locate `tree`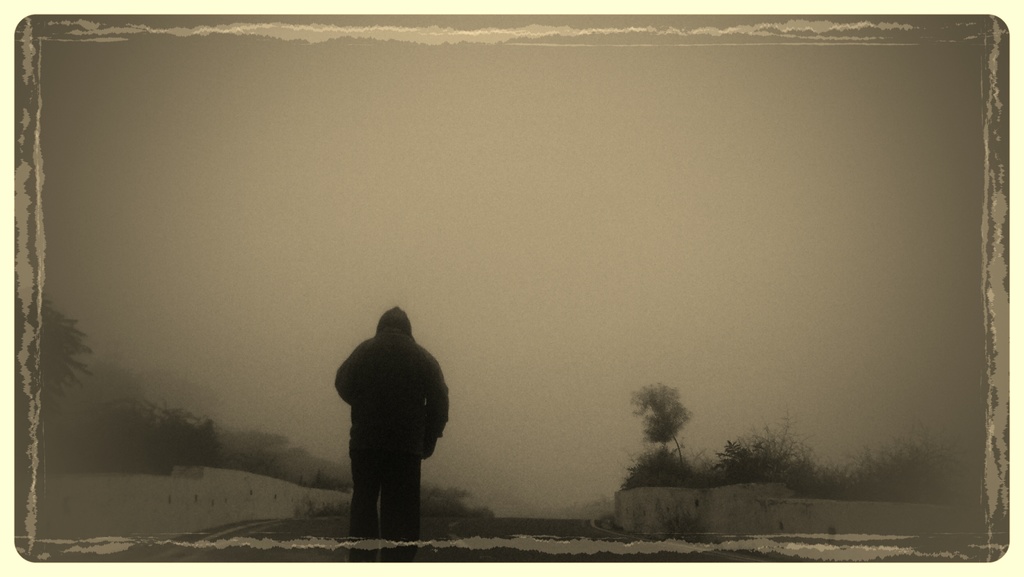
rect(632, 373, 697, 478)
